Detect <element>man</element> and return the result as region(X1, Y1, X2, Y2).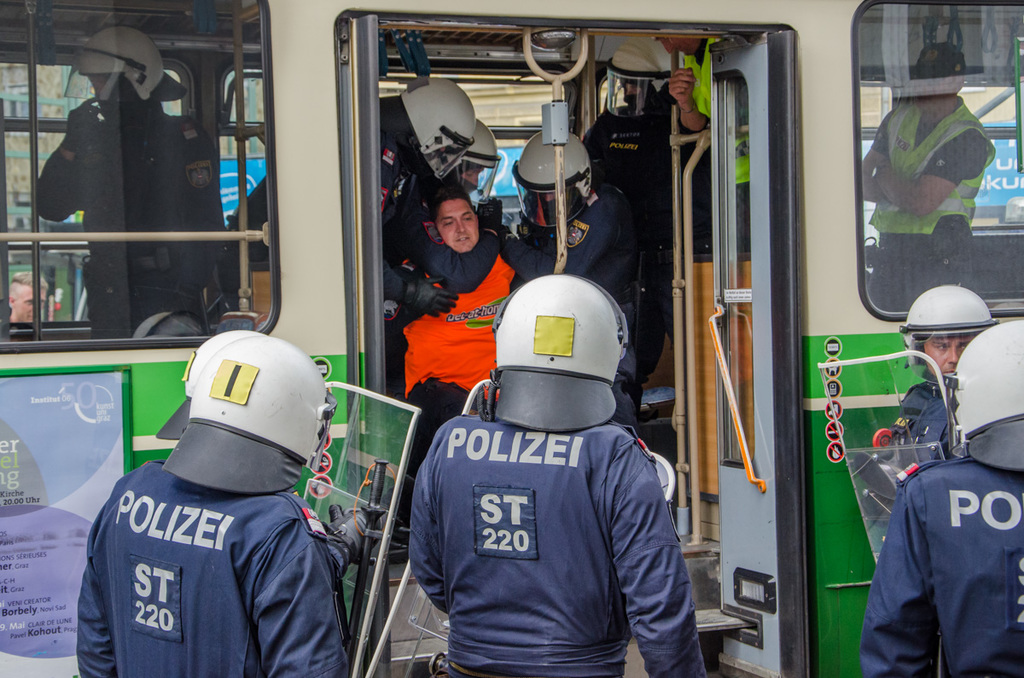
region(666, 15, 777, 298).
